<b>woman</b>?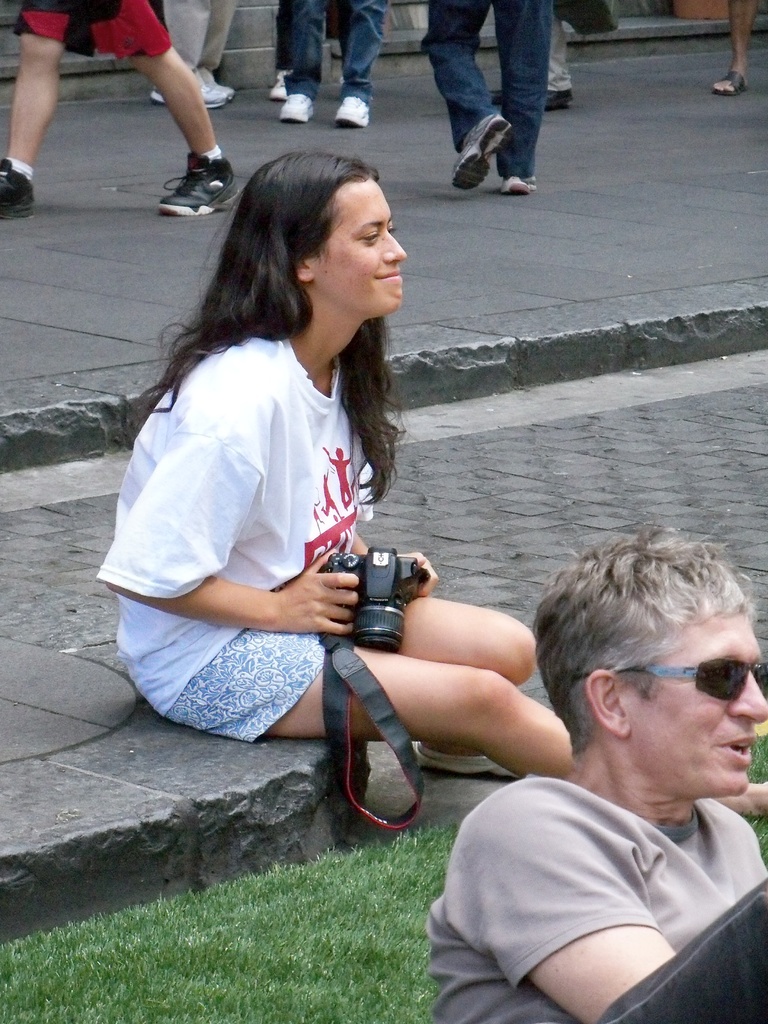
x1=91, y1=145, x2=767, y2=824
